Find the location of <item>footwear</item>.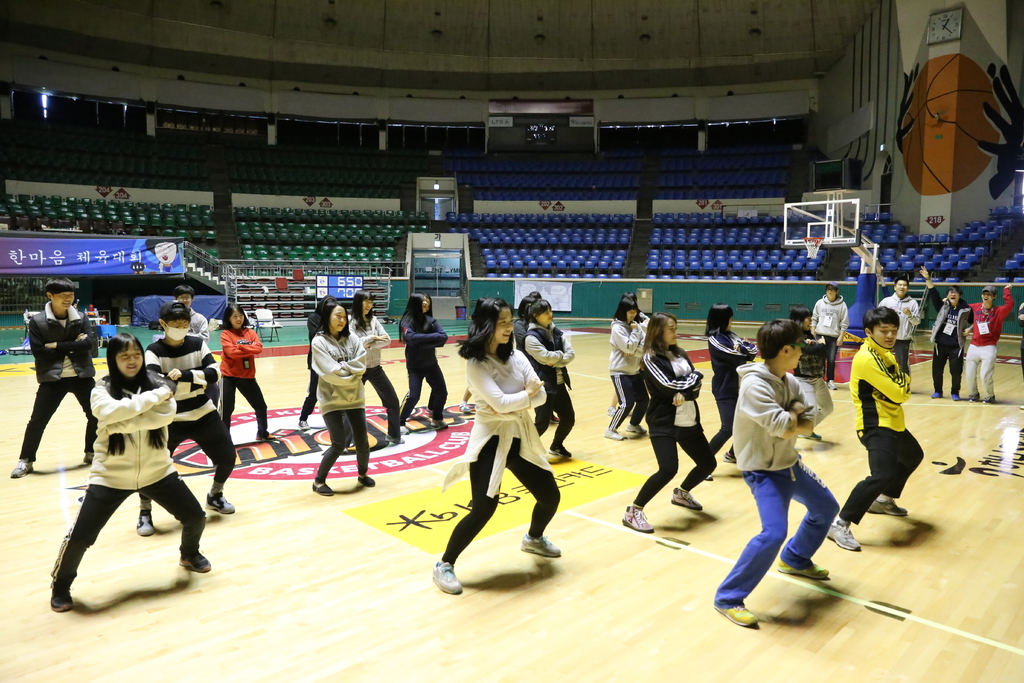
Location: <bbox>384, 431, 403, 441</bbox>.
